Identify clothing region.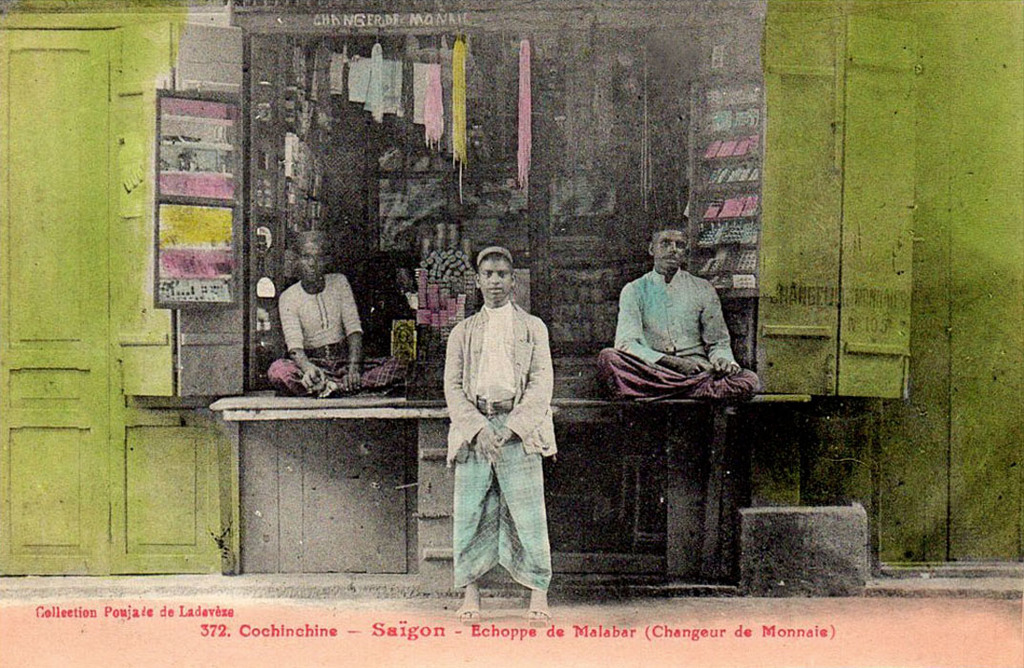
Region: l=267, t=274, r=414, b=397.
